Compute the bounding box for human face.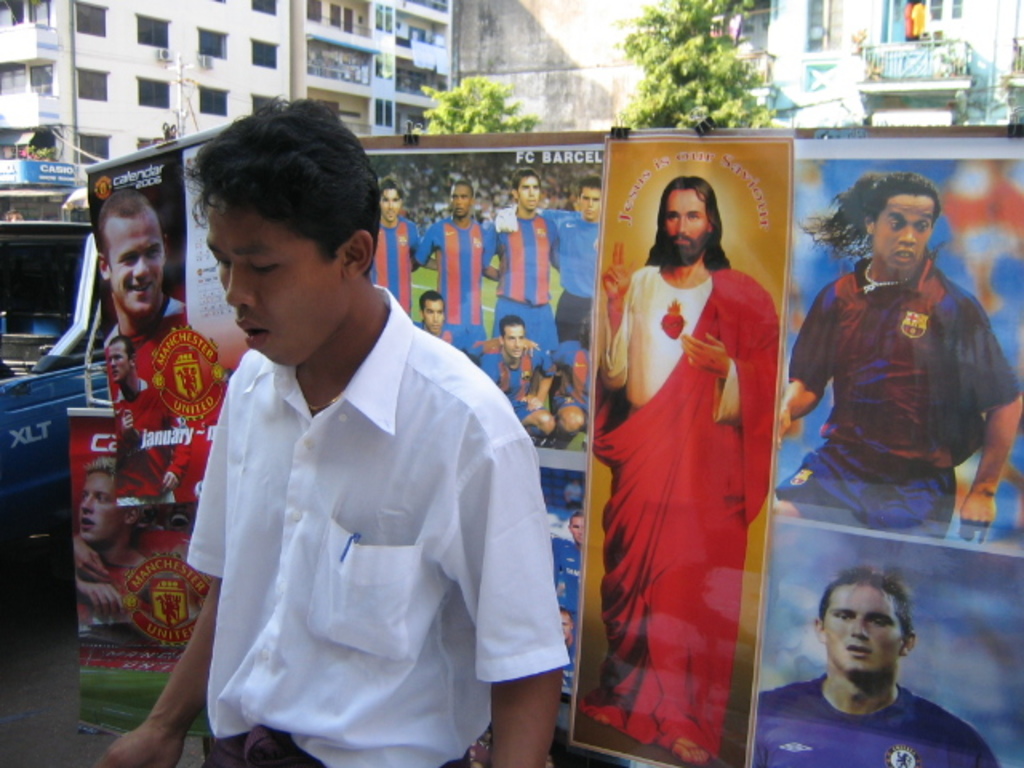
[x1=821, y1=578, x2=904, y2=678].
